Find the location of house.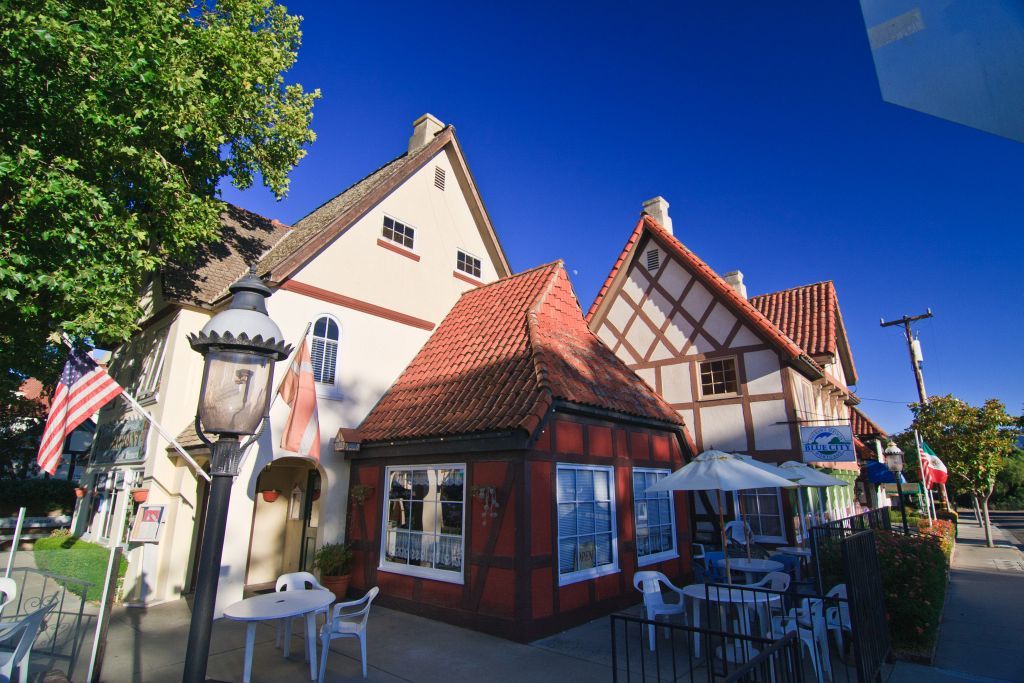
Location: Rect(584, 197, 947, 659).
